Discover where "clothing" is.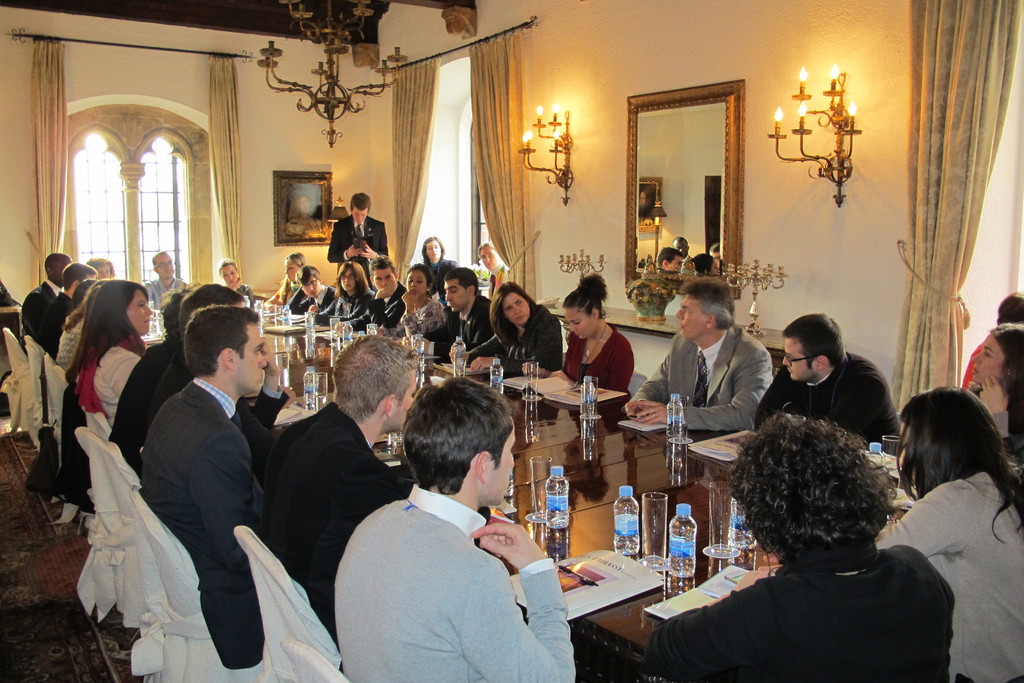
Discovered at BBox(312, 284, 376, 320).
